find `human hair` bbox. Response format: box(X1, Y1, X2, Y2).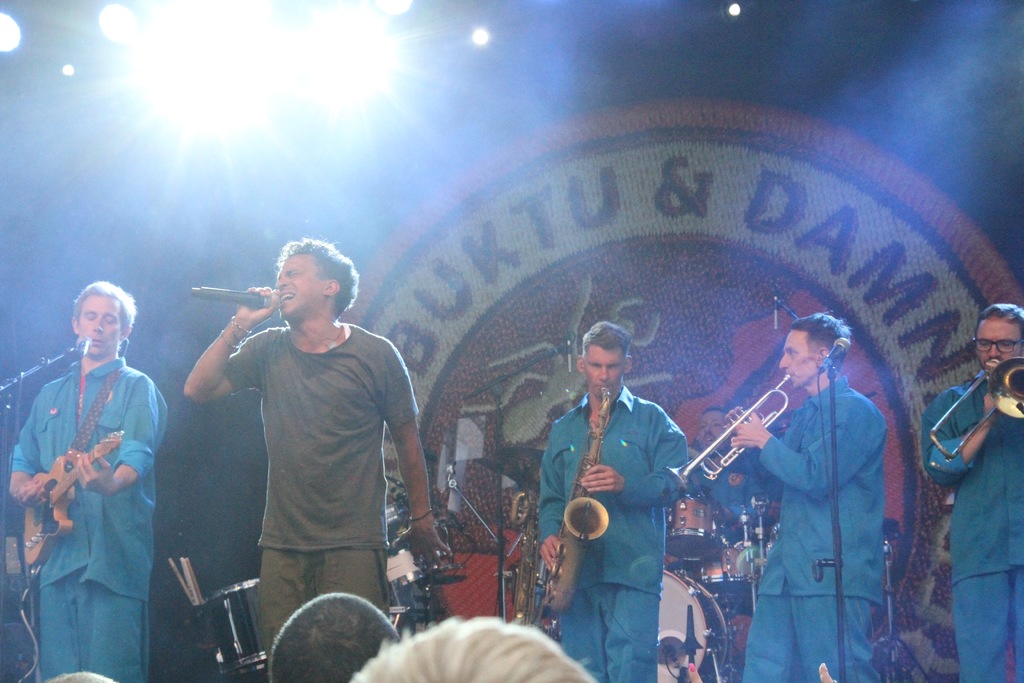
box(584, 319, 634, 360).
